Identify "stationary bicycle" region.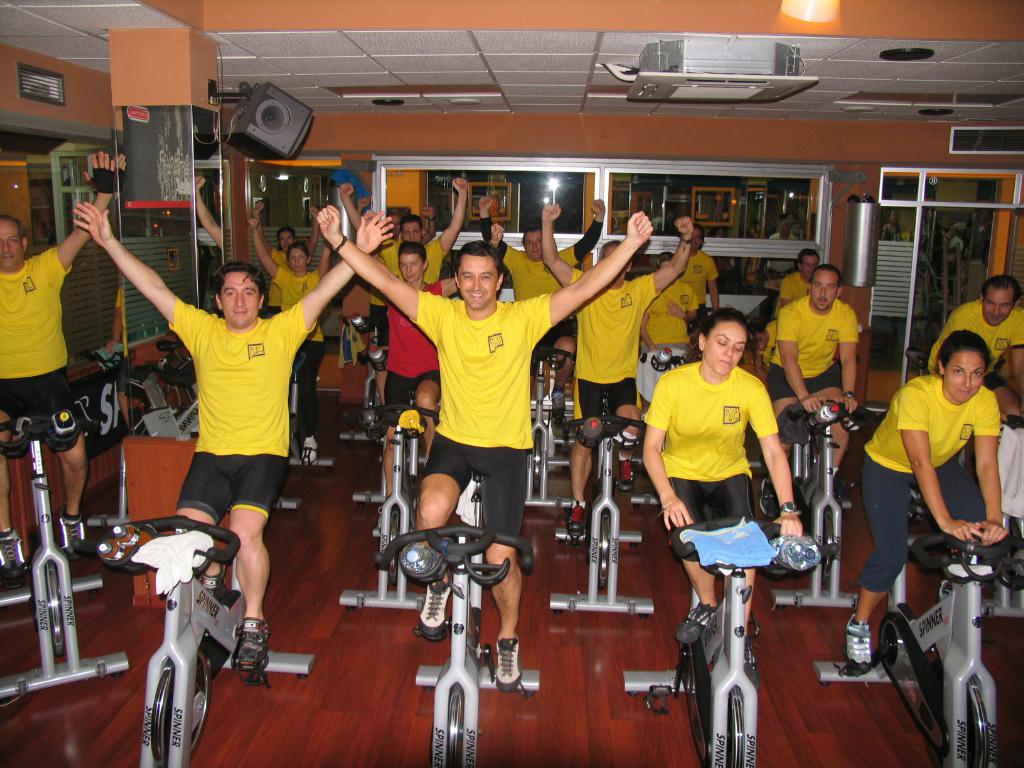
Region: {"left": 268, "top": 341, "right": 339, "bottom": 510}.
